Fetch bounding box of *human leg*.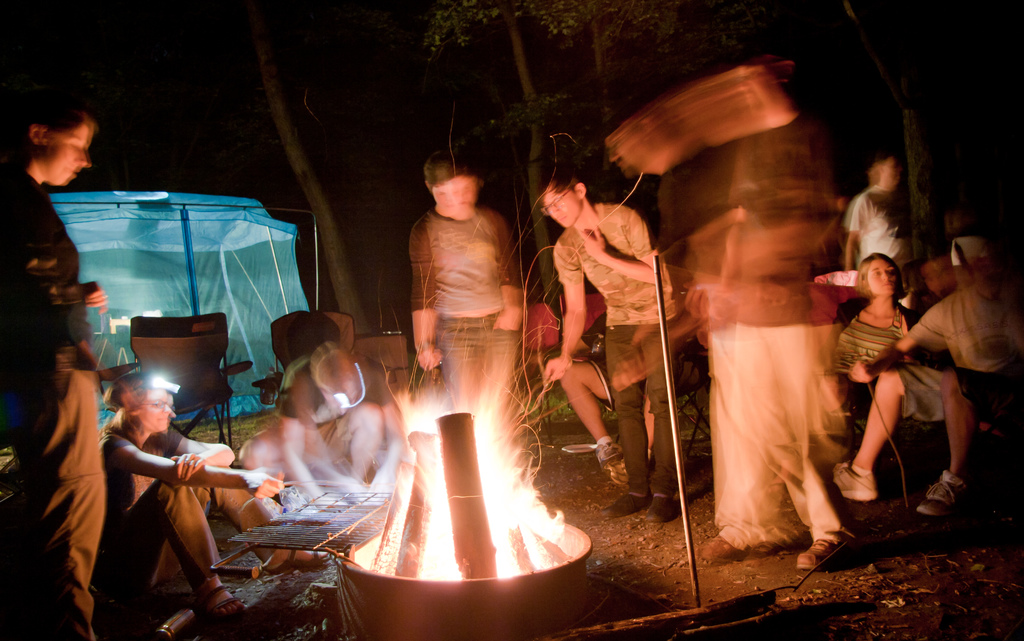
Bbox: rect(831, 360, 908, 502).
